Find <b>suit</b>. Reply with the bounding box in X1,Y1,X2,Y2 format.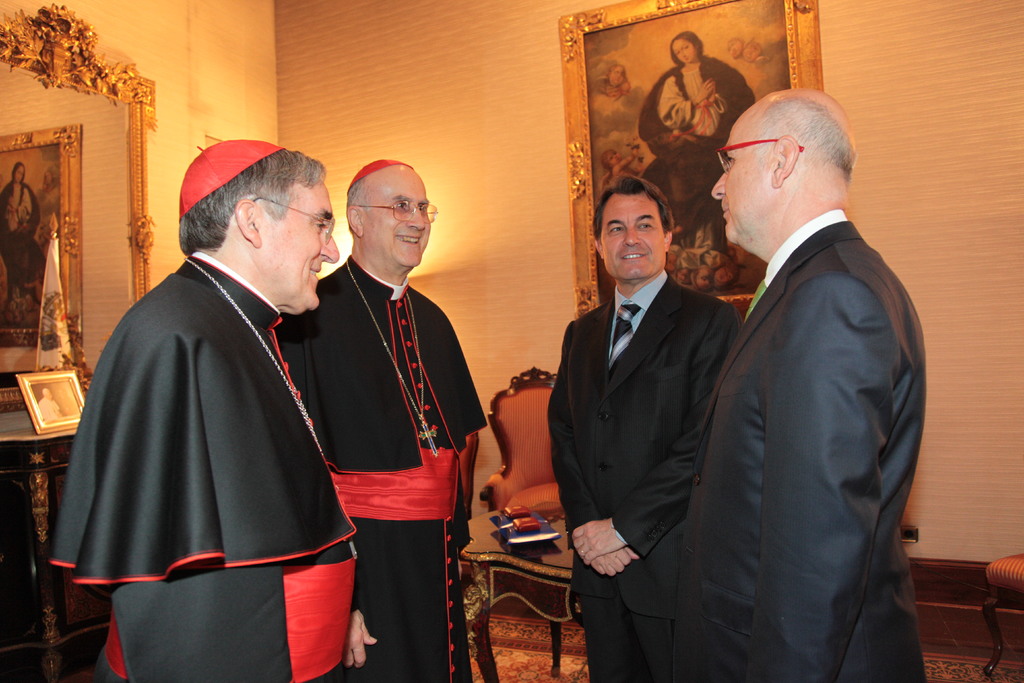
547,267,747,682.
